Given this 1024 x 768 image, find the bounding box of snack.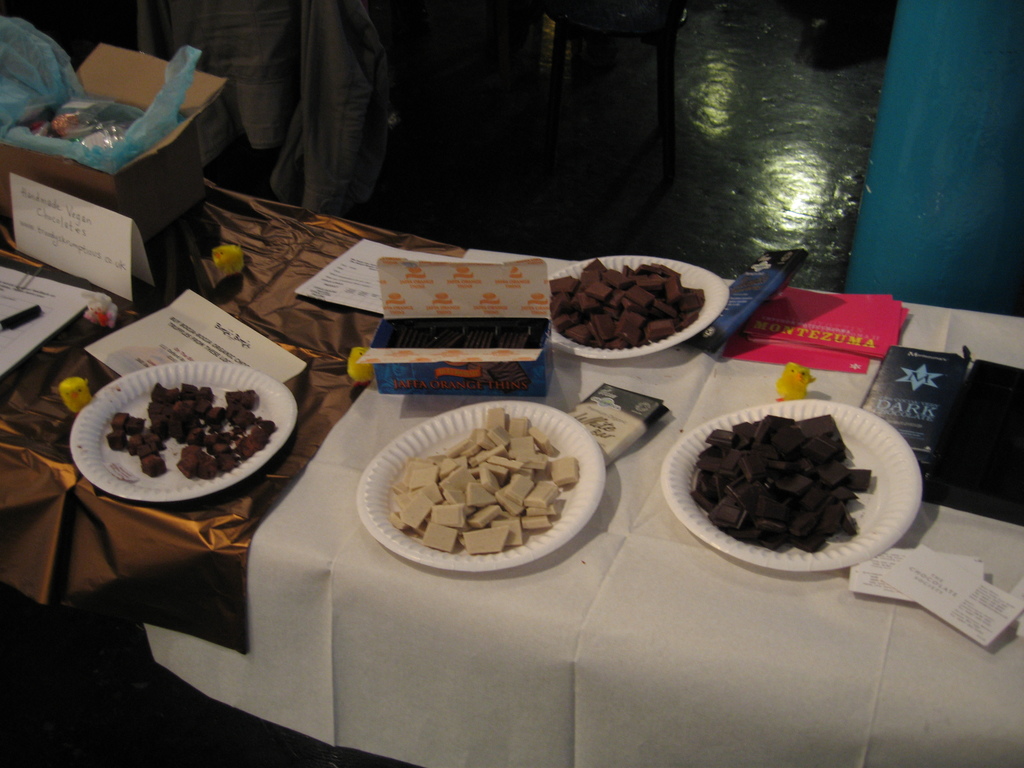
region(665, 408, 909, 556).
